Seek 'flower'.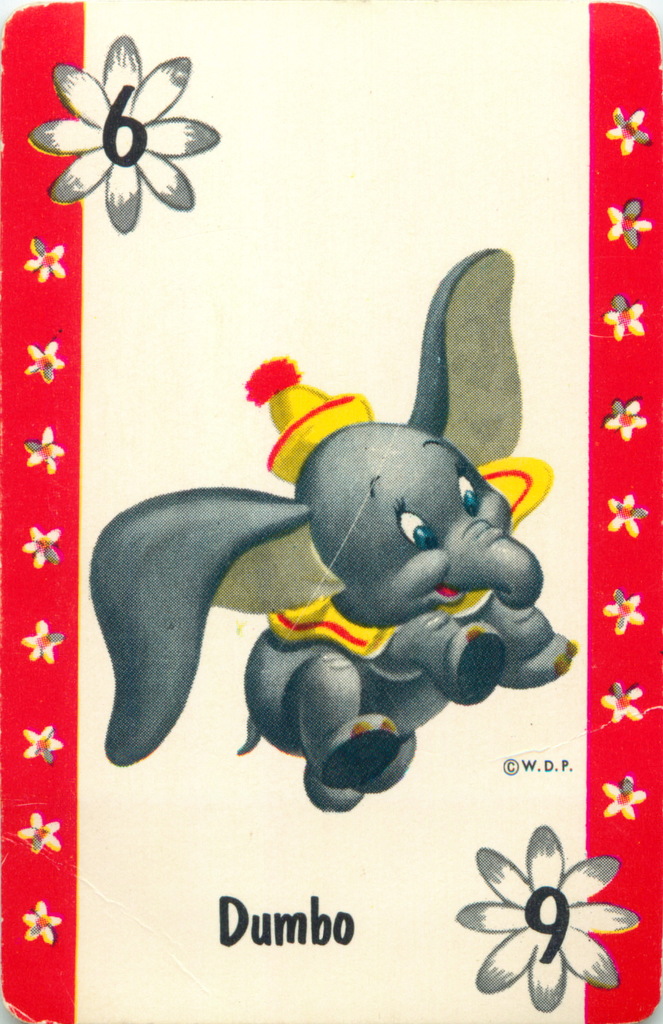
select_region(464, 829, 628, 1004).
